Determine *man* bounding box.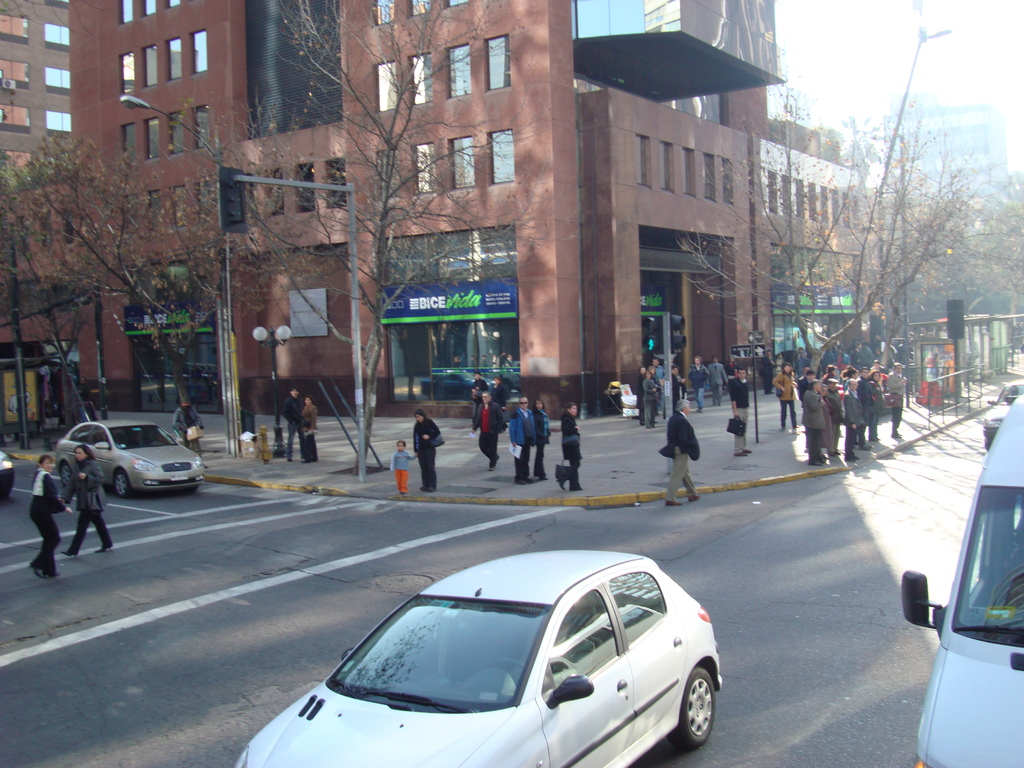
Determined: BBox(473, 371, 491, 434).
